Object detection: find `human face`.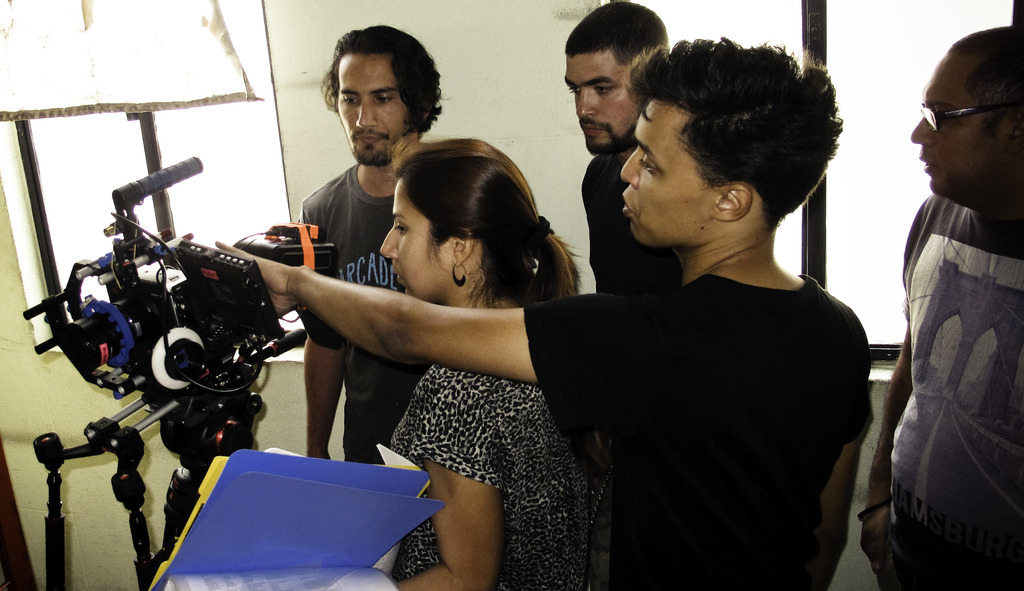
[left=563, top=45, right=637, bottom=154].
